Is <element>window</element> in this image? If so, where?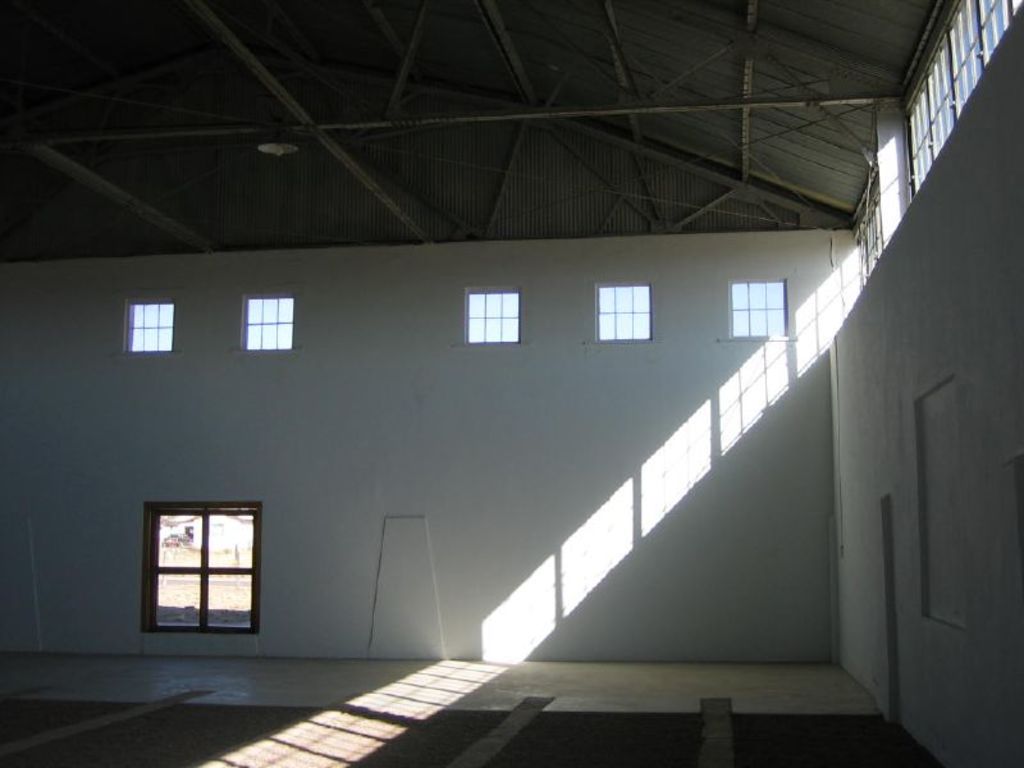
Yes, at select_region(847, 166, 886, 285).
